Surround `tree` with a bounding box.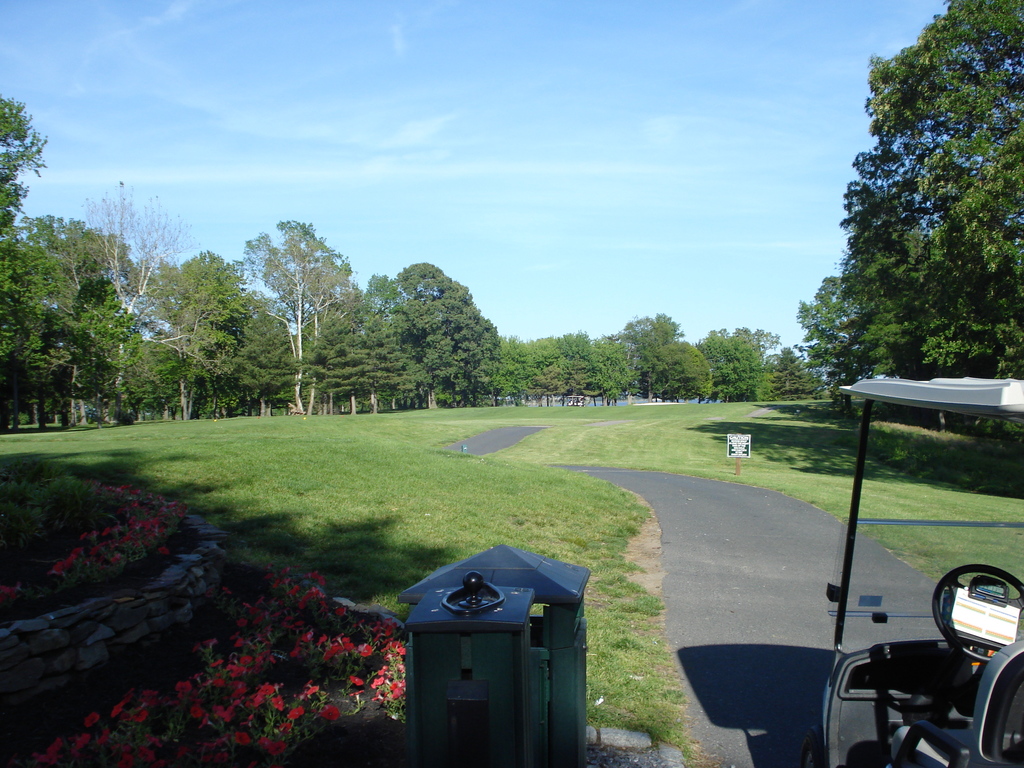
(x1=617, y1=311, x2=687, y2=399).
